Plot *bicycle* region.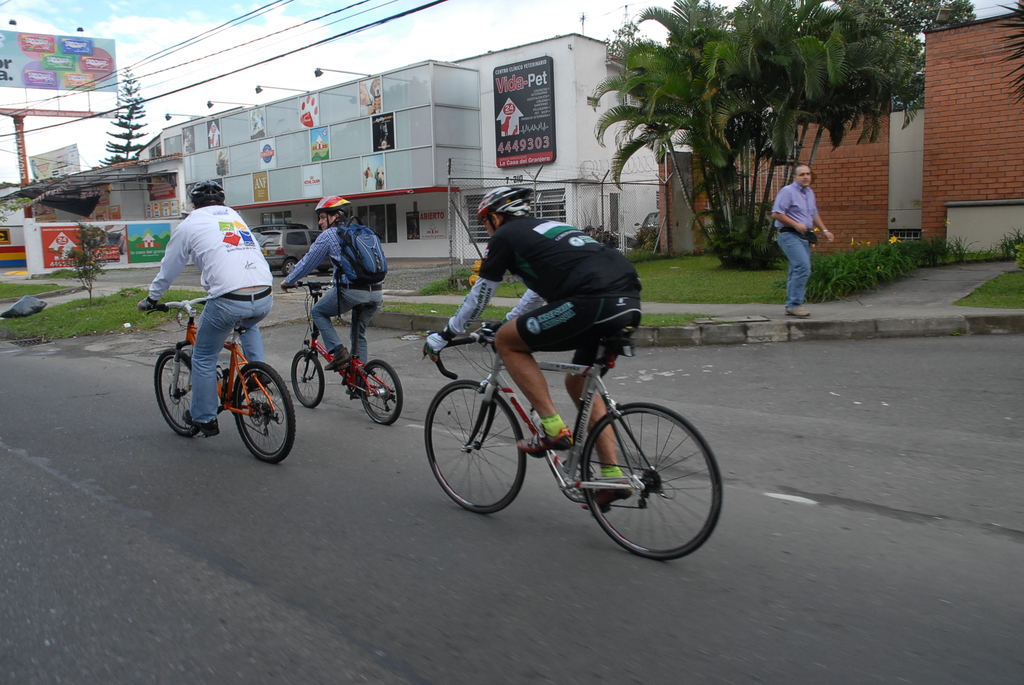
Plotted at [417,290,716,549].
